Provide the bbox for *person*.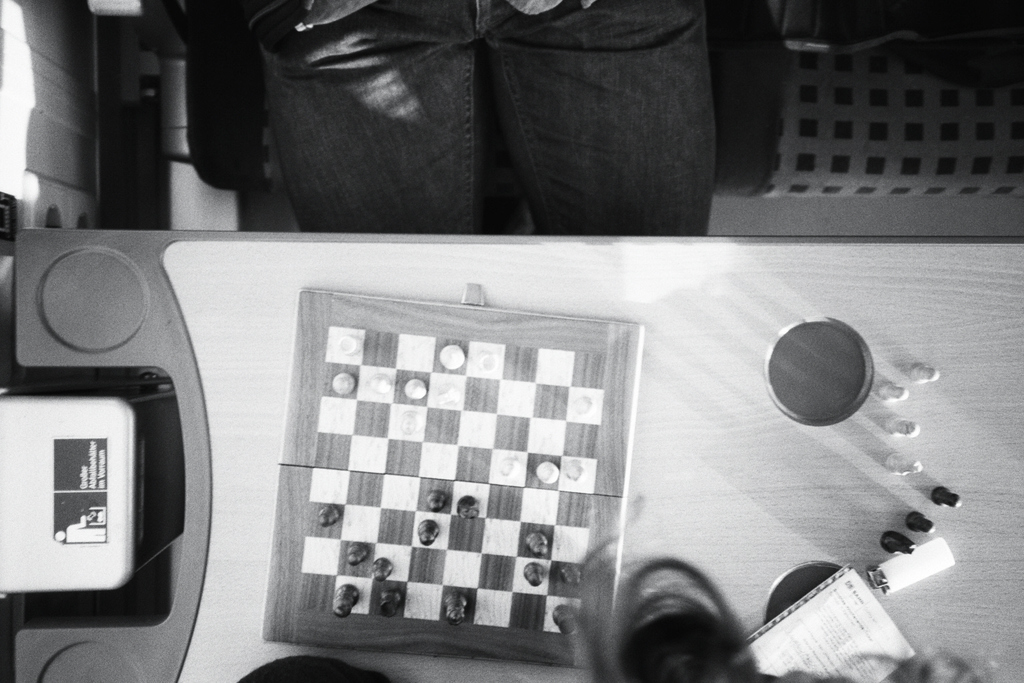
bbox(221, 0, 737, 237).
